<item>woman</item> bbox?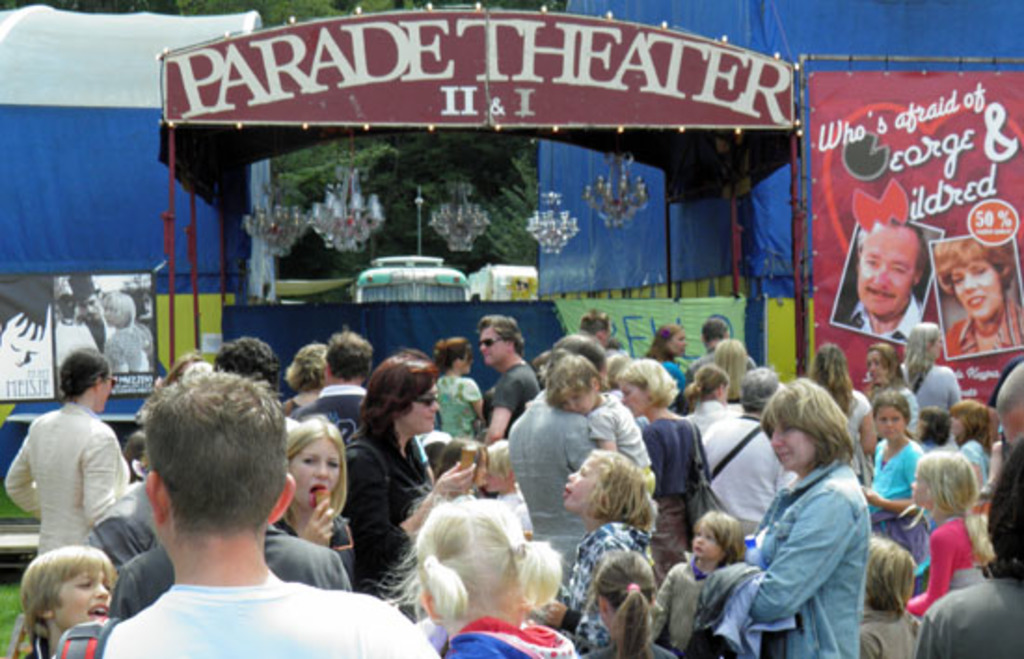
Rect(899, 320, 953, 428)
